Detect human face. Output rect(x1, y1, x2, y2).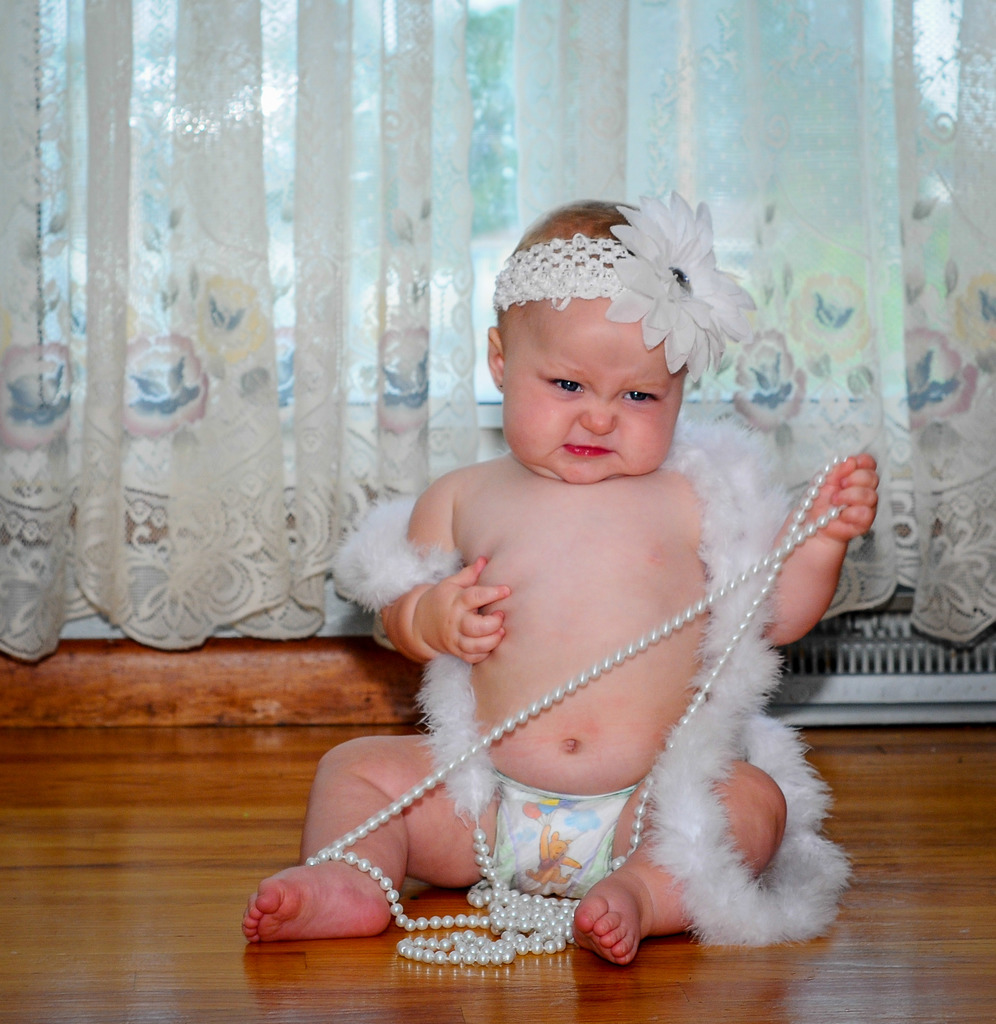
rect(501, 299, 687, 486).
